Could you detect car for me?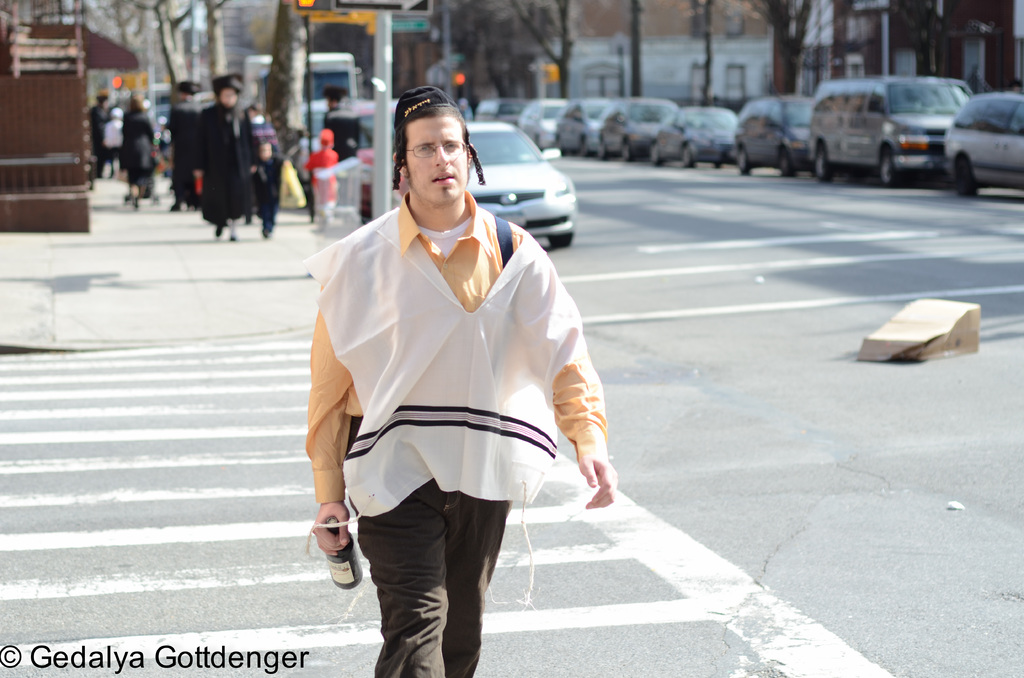
Detection result: [932,83,1023,183].
